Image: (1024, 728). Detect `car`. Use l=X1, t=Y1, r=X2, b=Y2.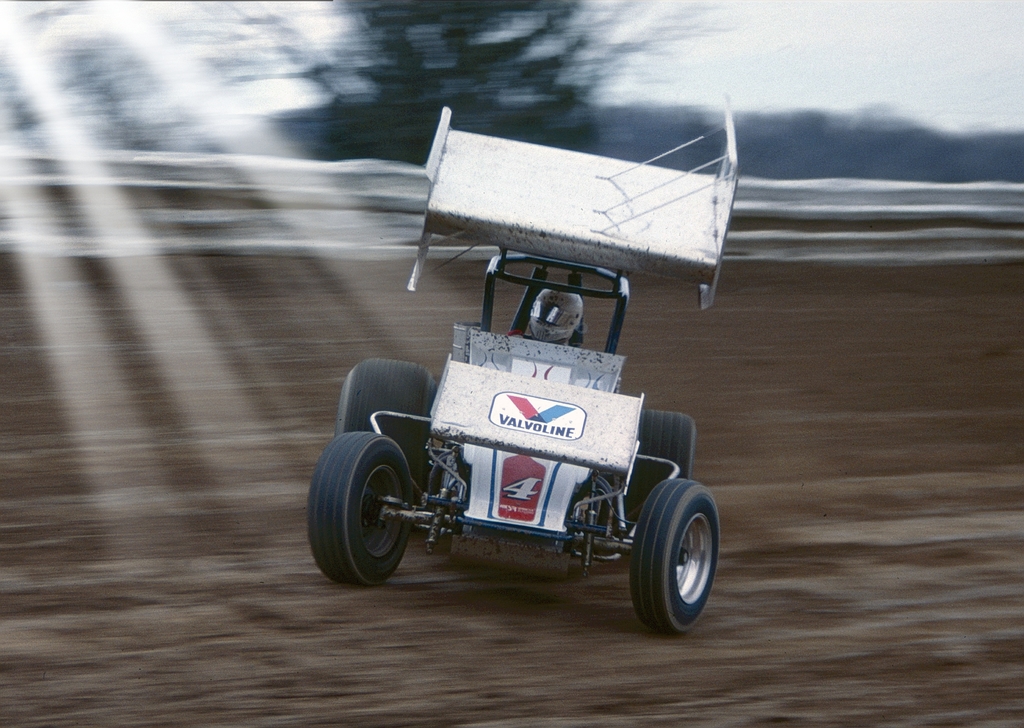
l=296, t=106, r=824, b=636.
